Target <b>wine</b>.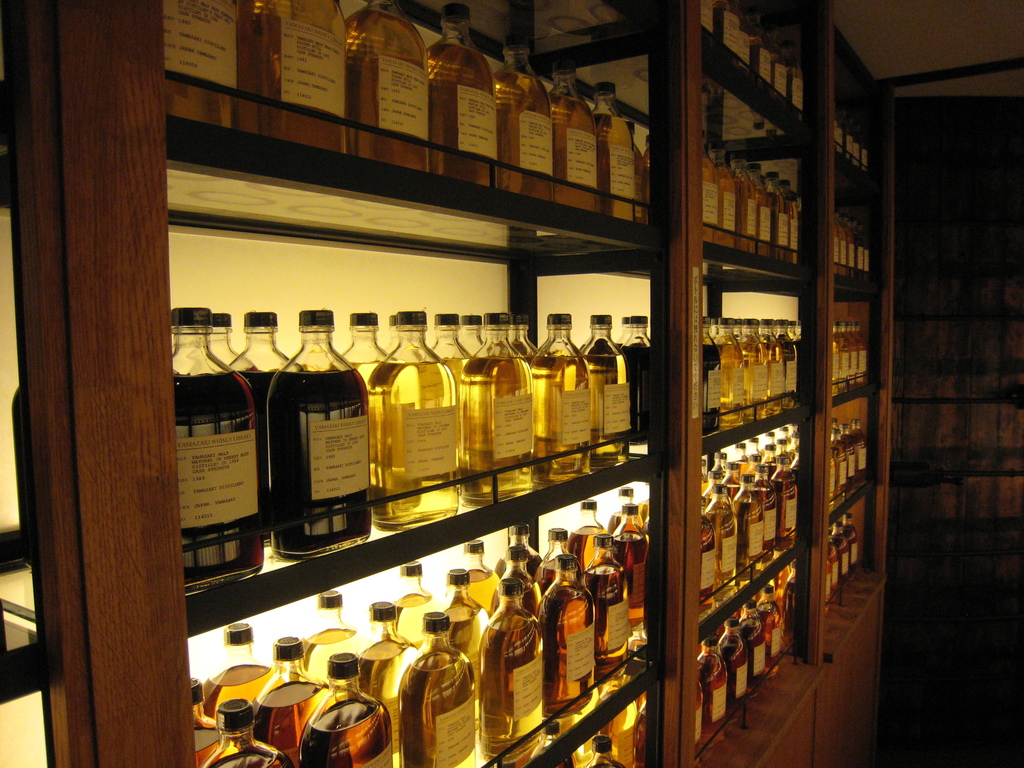
Target region: (x1=566, y1=493, x2=607, y2=566).
